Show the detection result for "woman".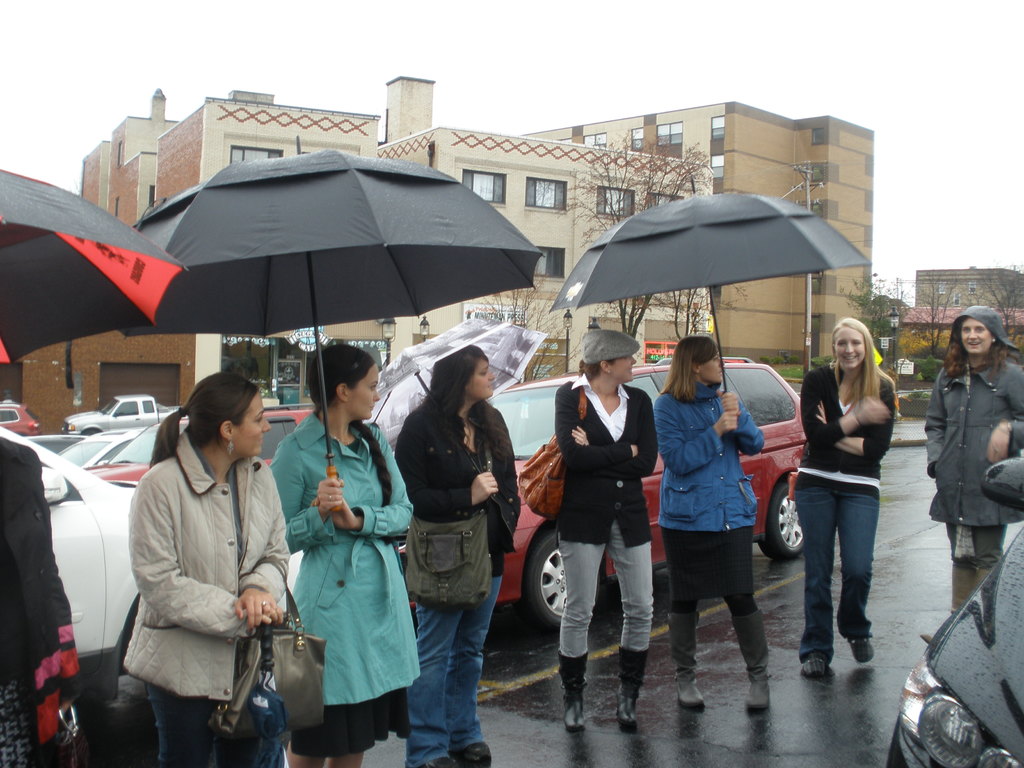
[left=799, top=316, right=897, bottom=674].
